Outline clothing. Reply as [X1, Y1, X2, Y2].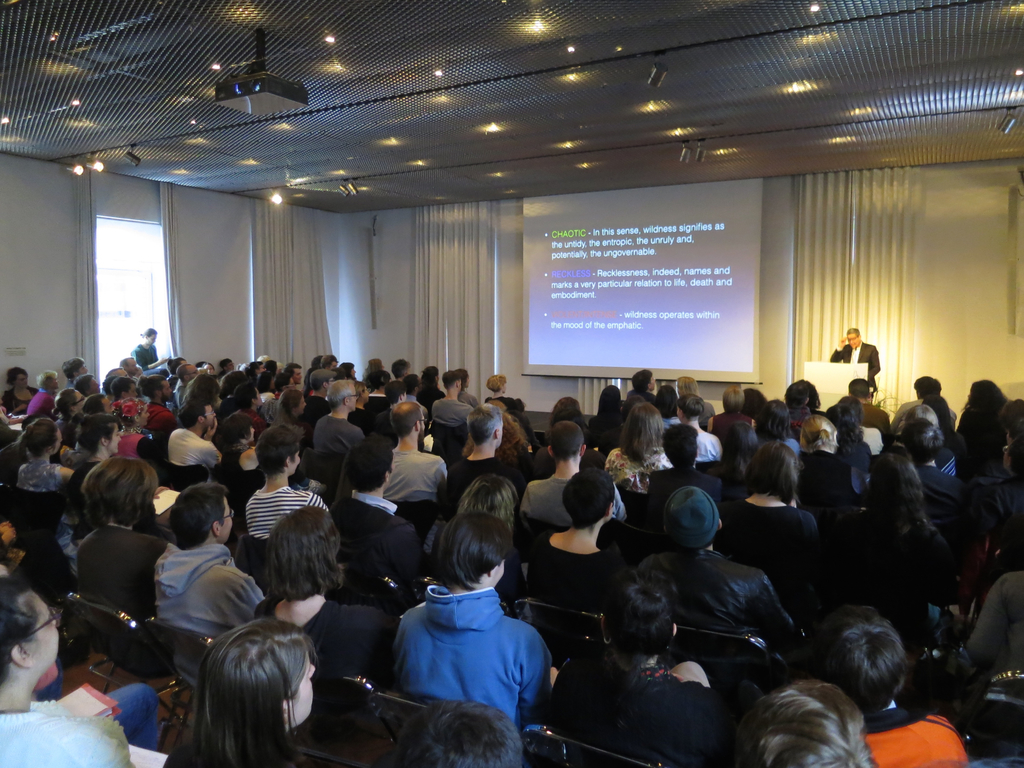
[916, 464, 988, 531].
